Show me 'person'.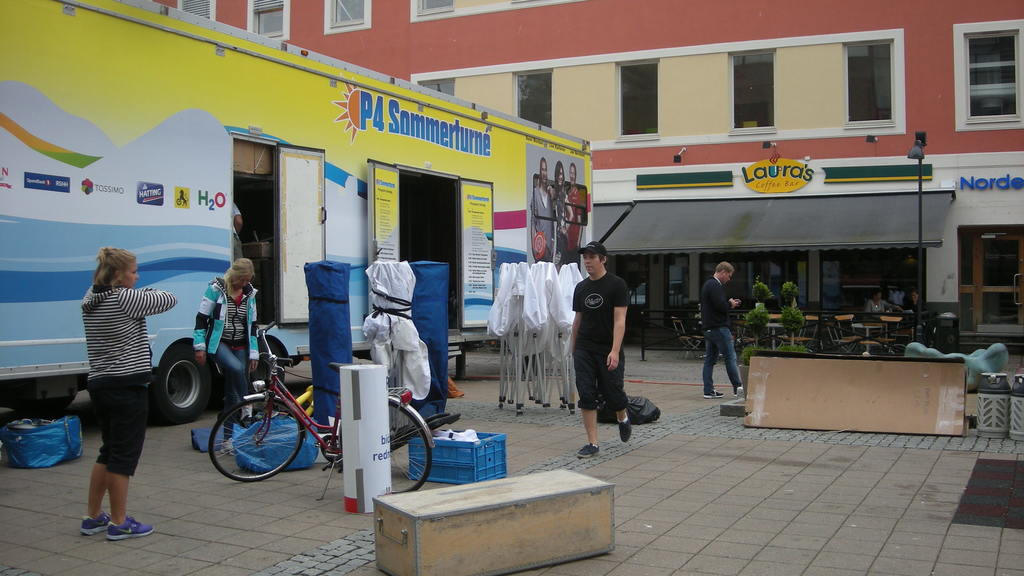
'person' is here: bbox(68, 219, 164, 534).
